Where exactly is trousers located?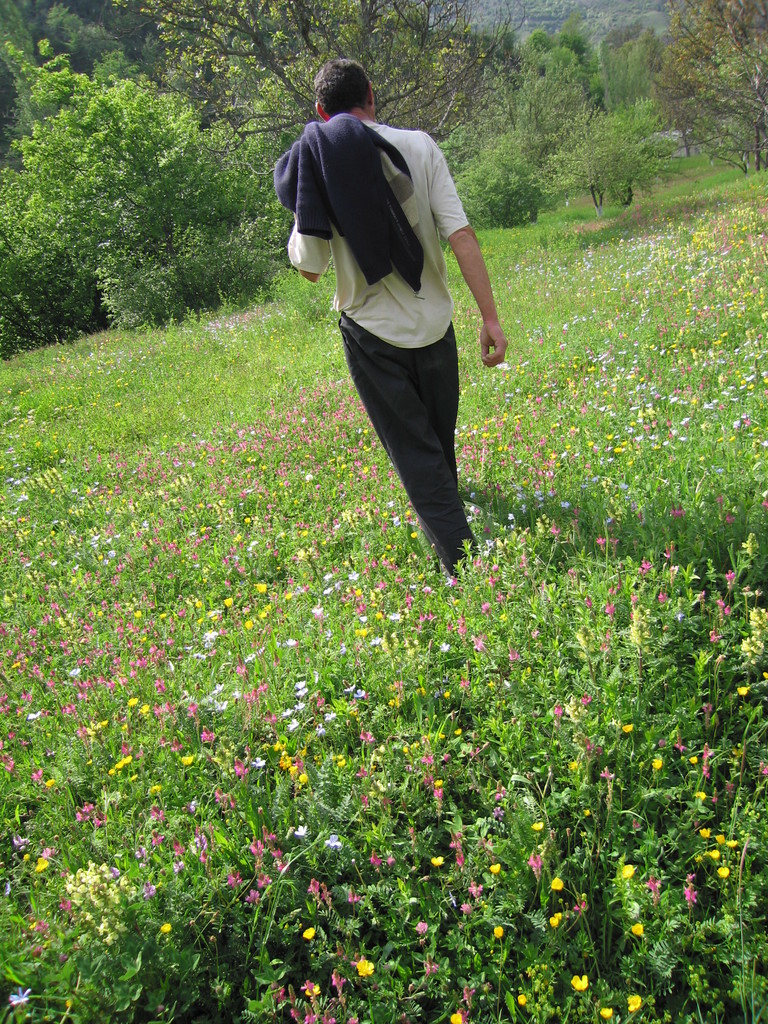
Its bounding box is bbox=[336, 296, 486, 538].
